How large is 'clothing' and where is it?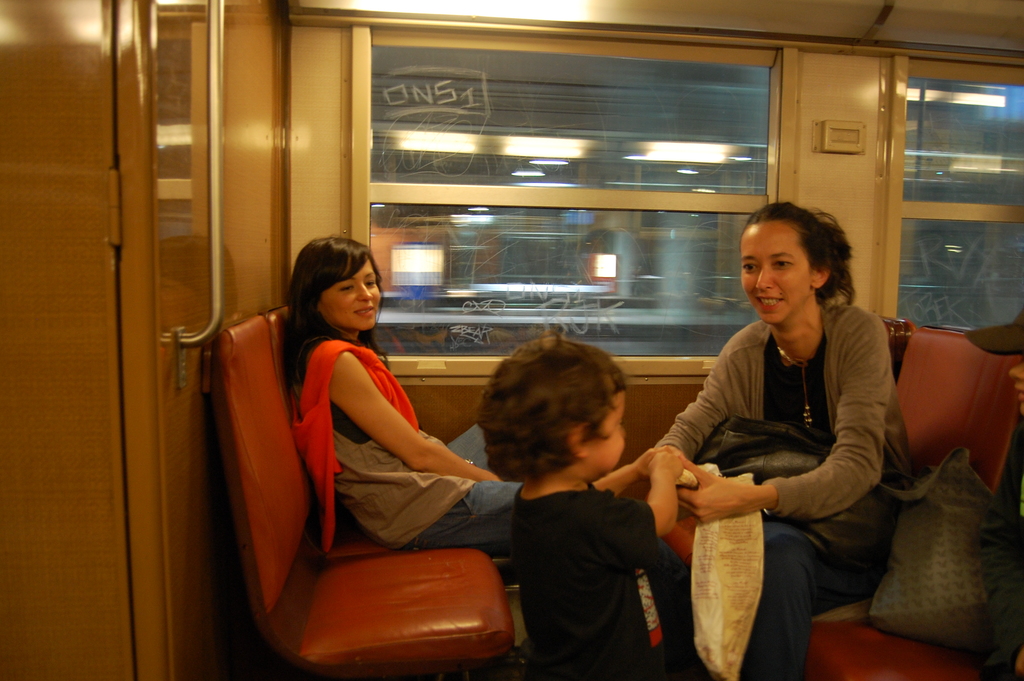
Bounding box: x1=294, y1=338, x2=525, y2=560.
